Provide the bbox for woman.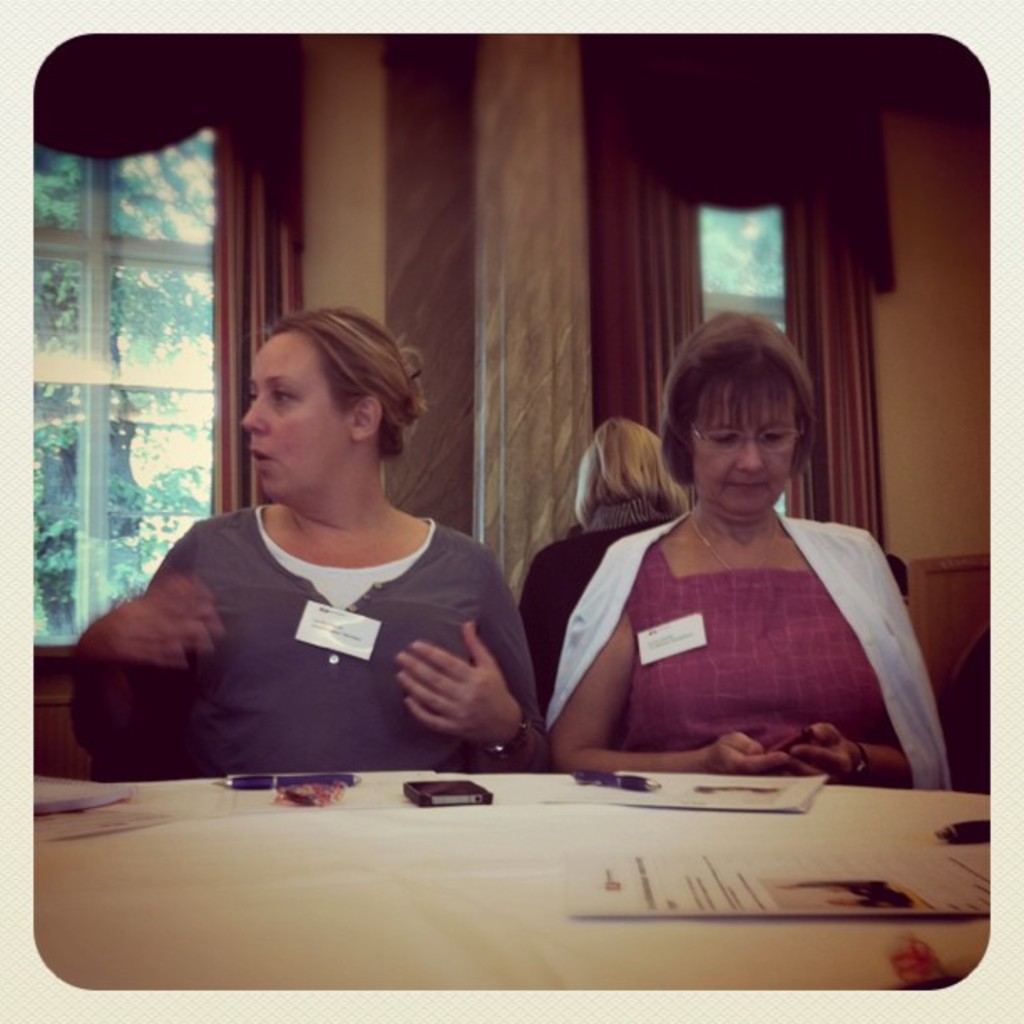
74:305:550:790.
